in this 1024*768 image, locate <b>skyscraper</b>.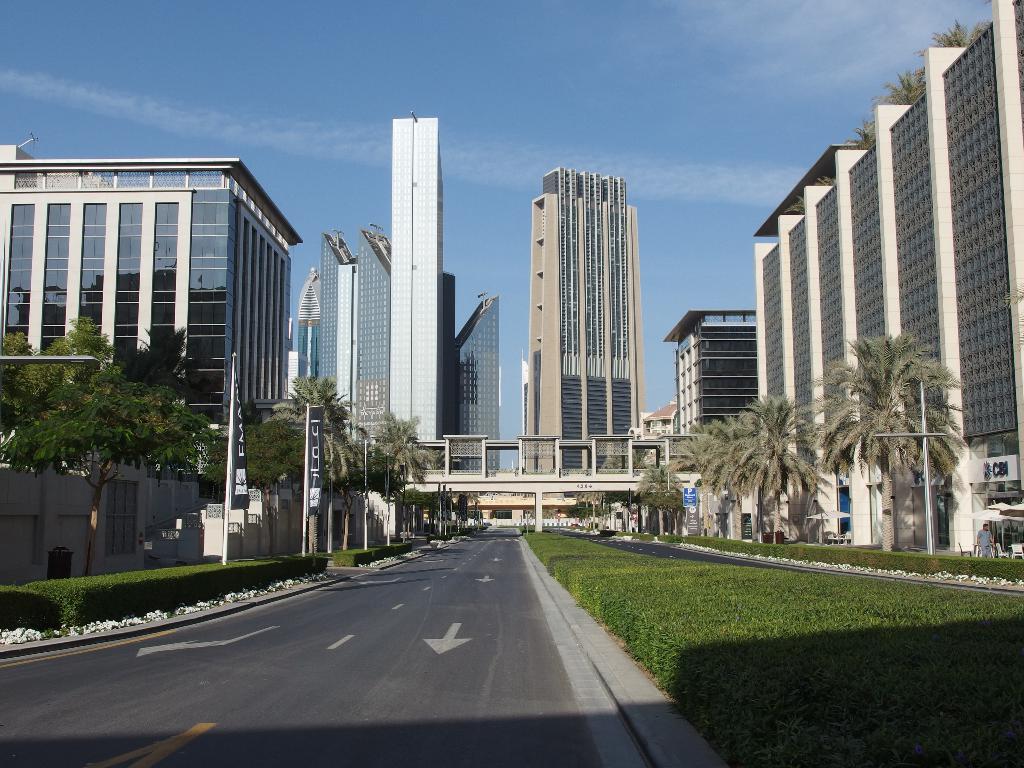
Bounding box: select_region(448, 290, 508, 471).
